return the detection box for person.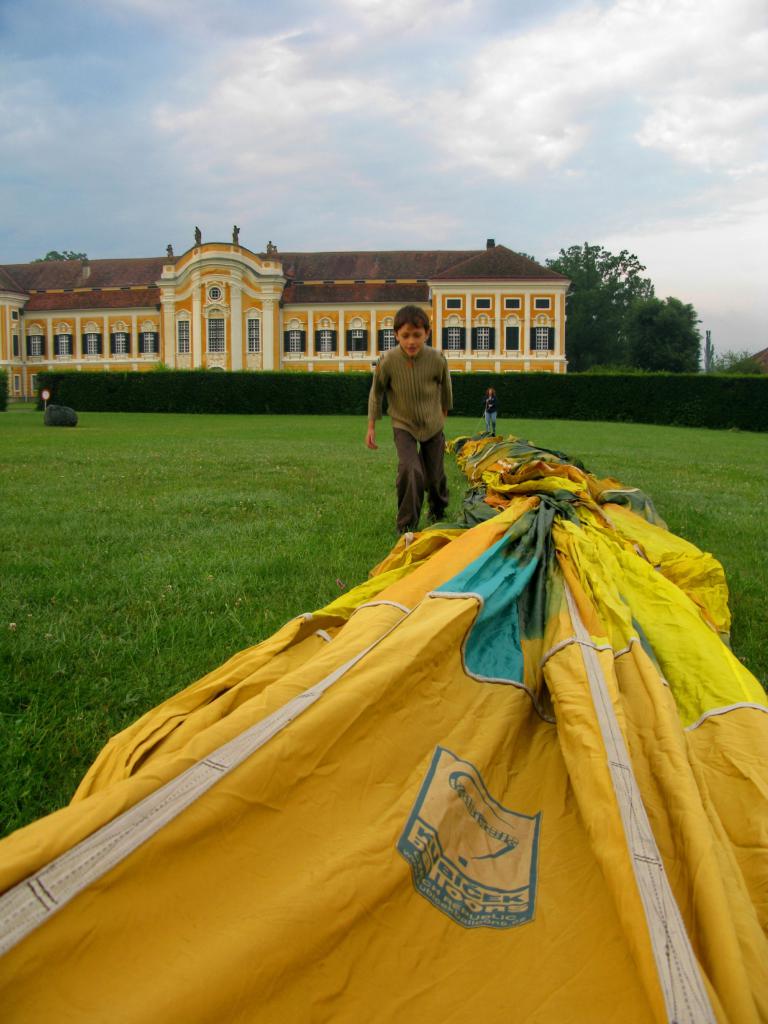
365:299:453:533.
